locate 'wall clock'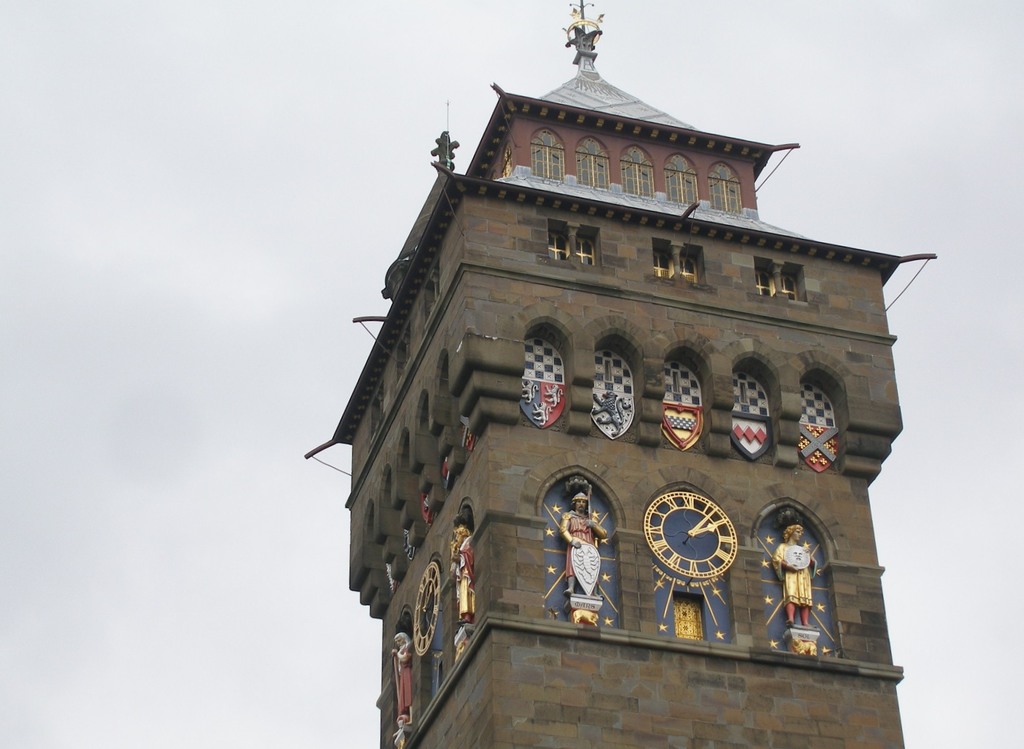
<box>410,561,443,656</box>
